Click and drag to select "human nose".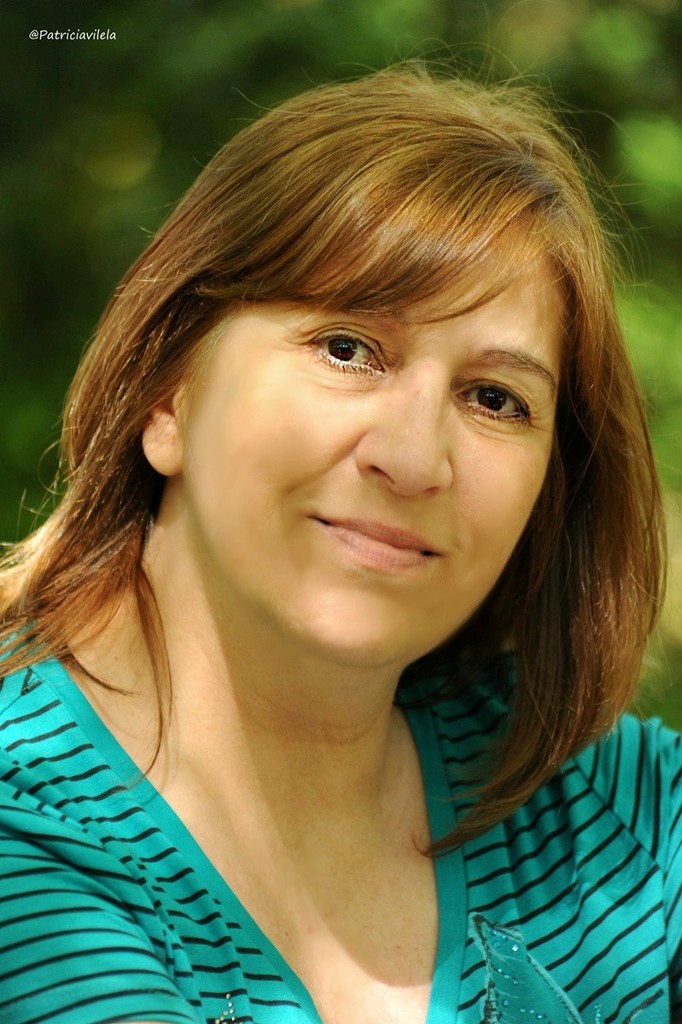
Selection: box(349, 353, 451, 498).
